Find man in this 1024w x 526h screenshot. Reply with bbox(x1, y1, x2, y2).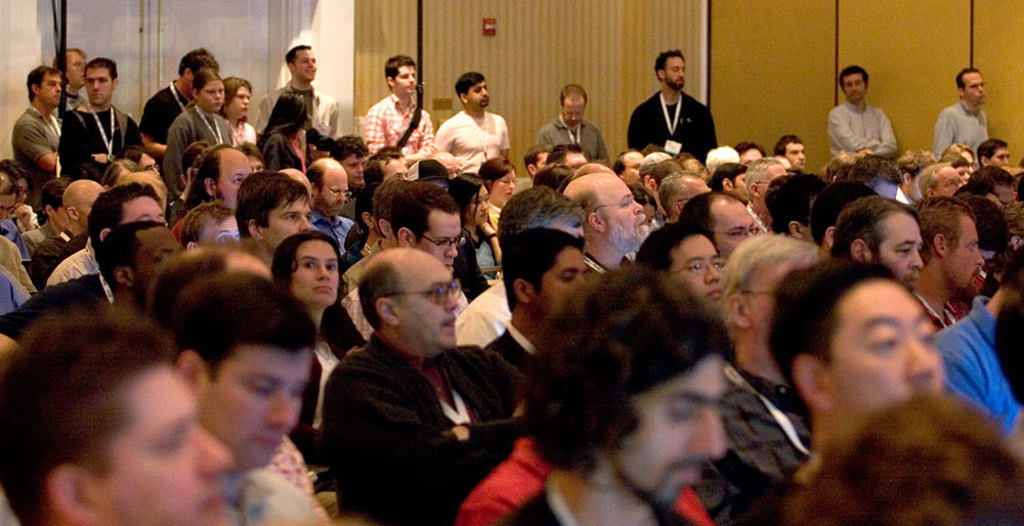
bbox(12, 64, 62, 188).
